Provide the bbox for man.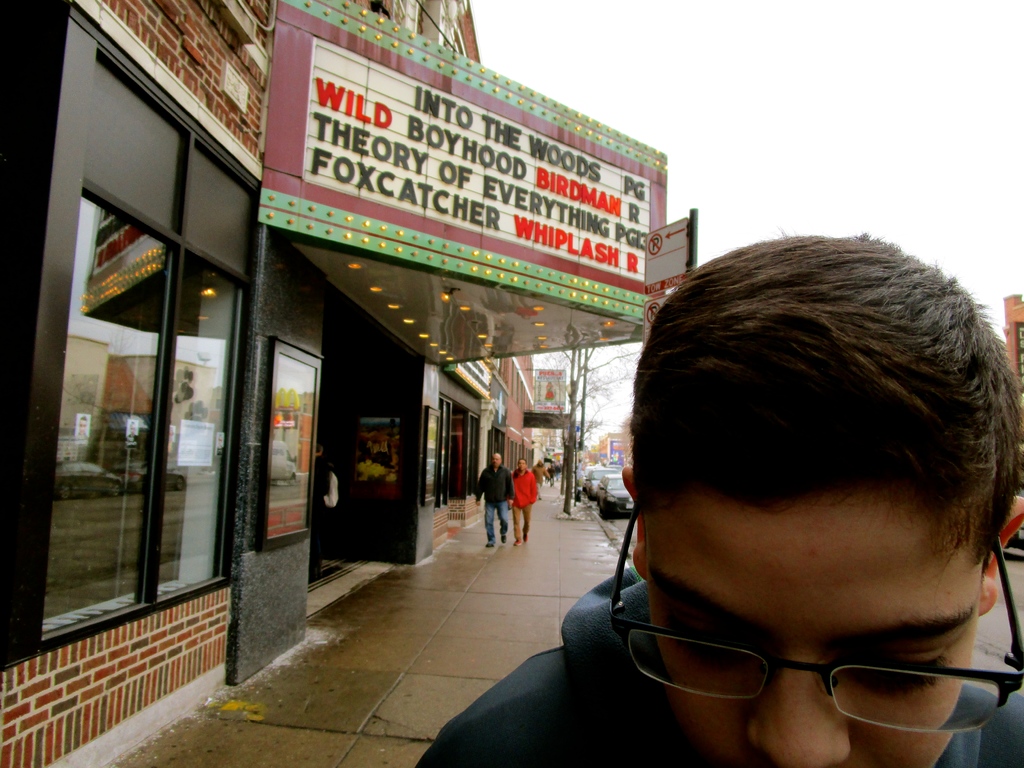
x1=412, y1=223, x2=1023, y2=767.
